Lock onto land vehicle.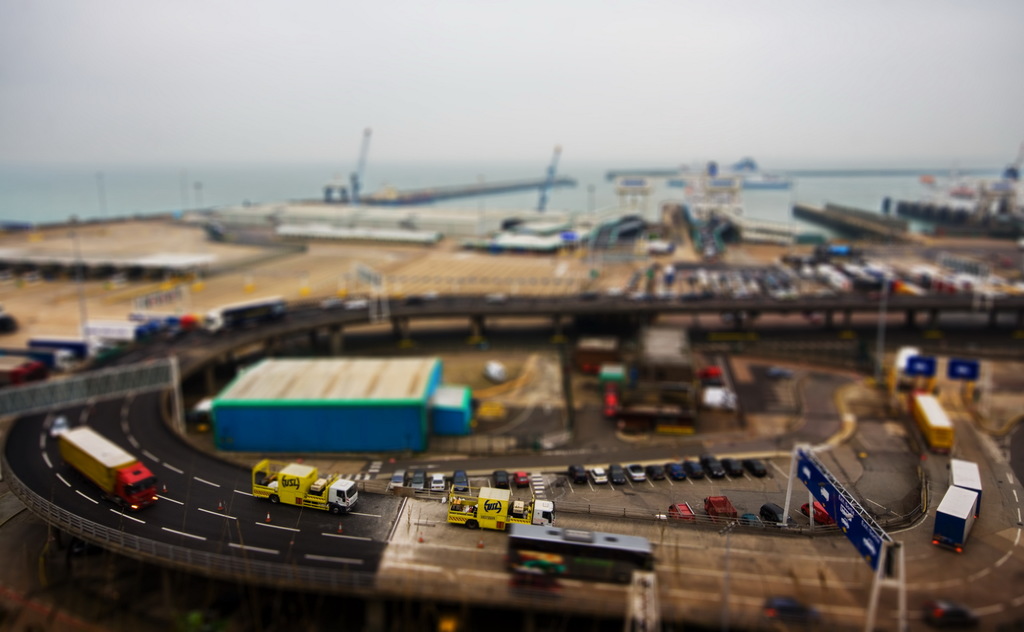
Locked: box(515, 468, 529, 489).
